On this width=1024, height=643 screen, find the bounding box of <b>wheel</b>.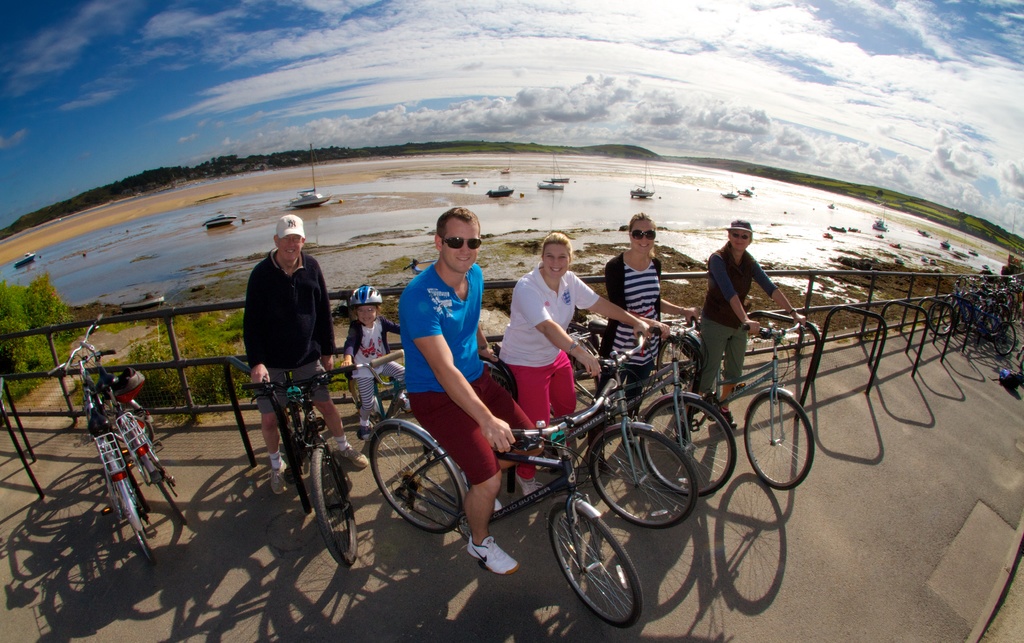
Bounding box: select_region(114, 480, 168, 574).
